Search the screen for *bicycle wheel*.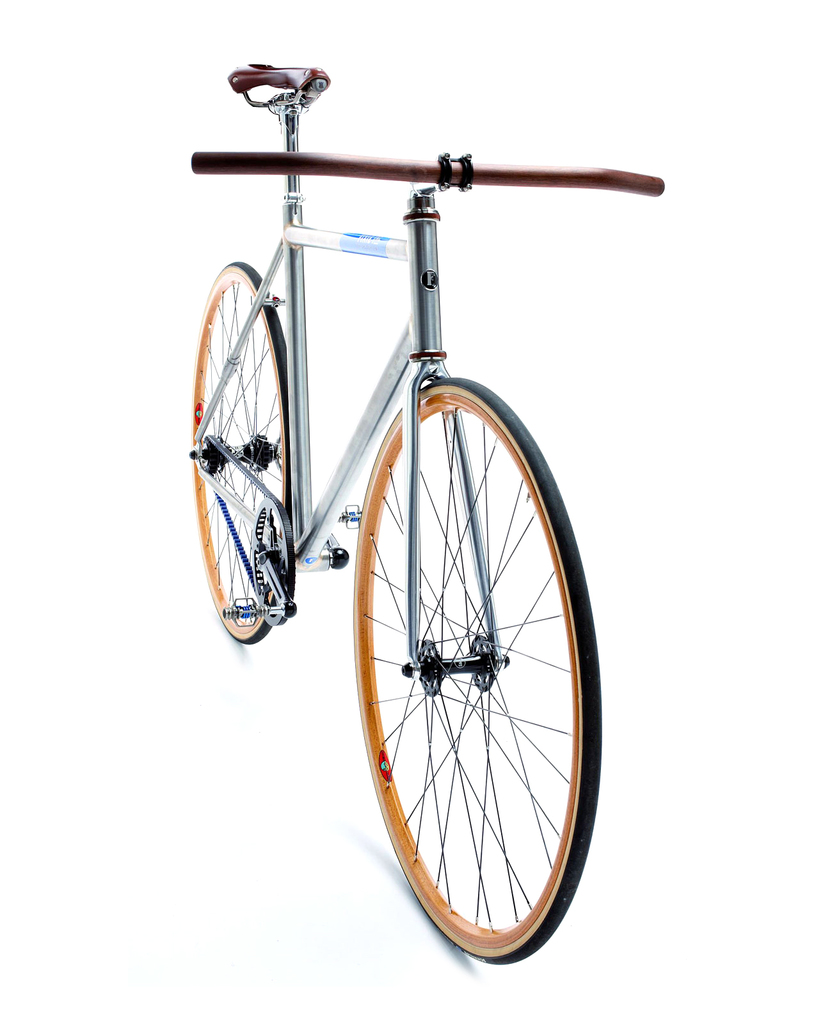
Found at bbox(323, 332, 612, 956).
